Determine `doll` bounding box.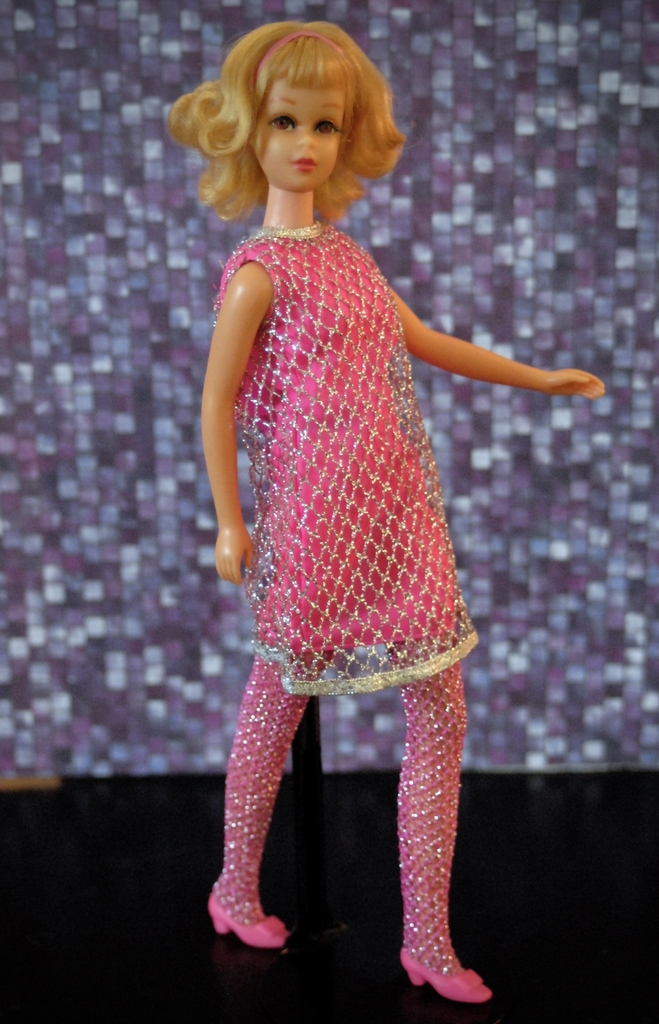
Determined: x1=150 y1=15 x2=601 y2=1009.
